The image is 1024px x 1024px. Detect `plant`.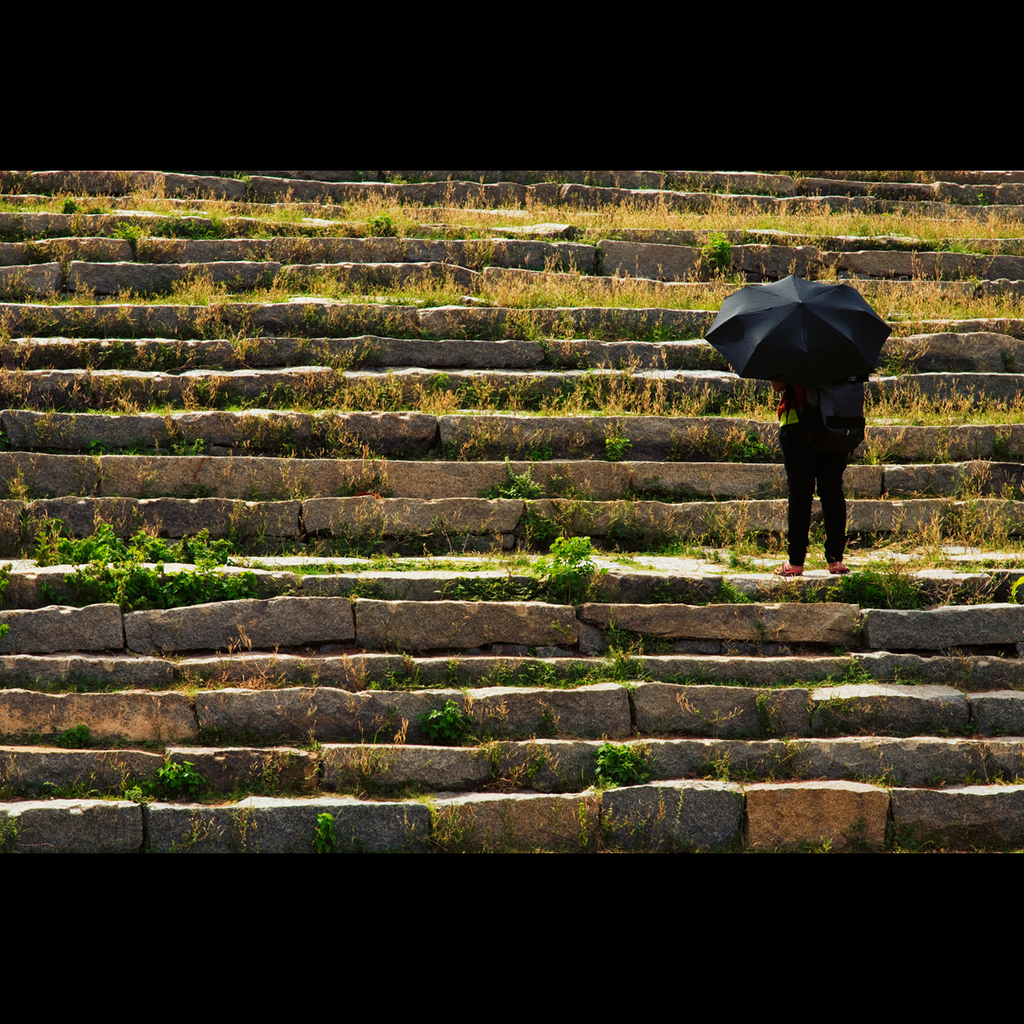
Detection: <bbox>89, 203, 113, 217</bbox>.
